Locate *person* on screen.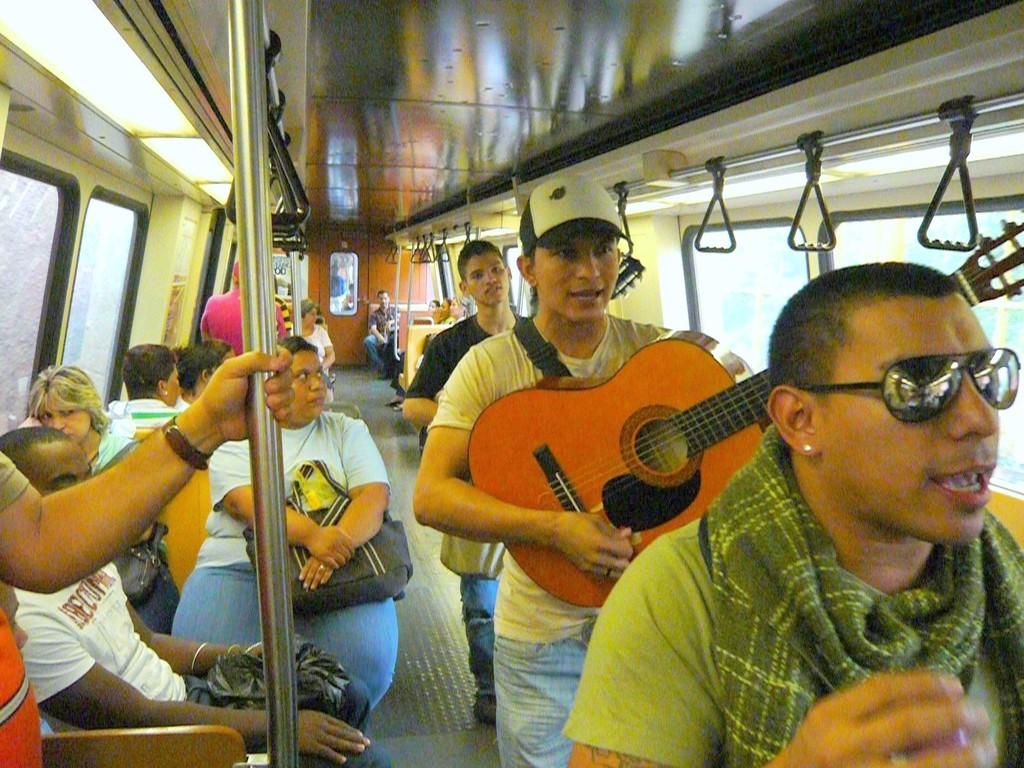
On screen at x1=0 y1=426 x2=383 y2=764.
